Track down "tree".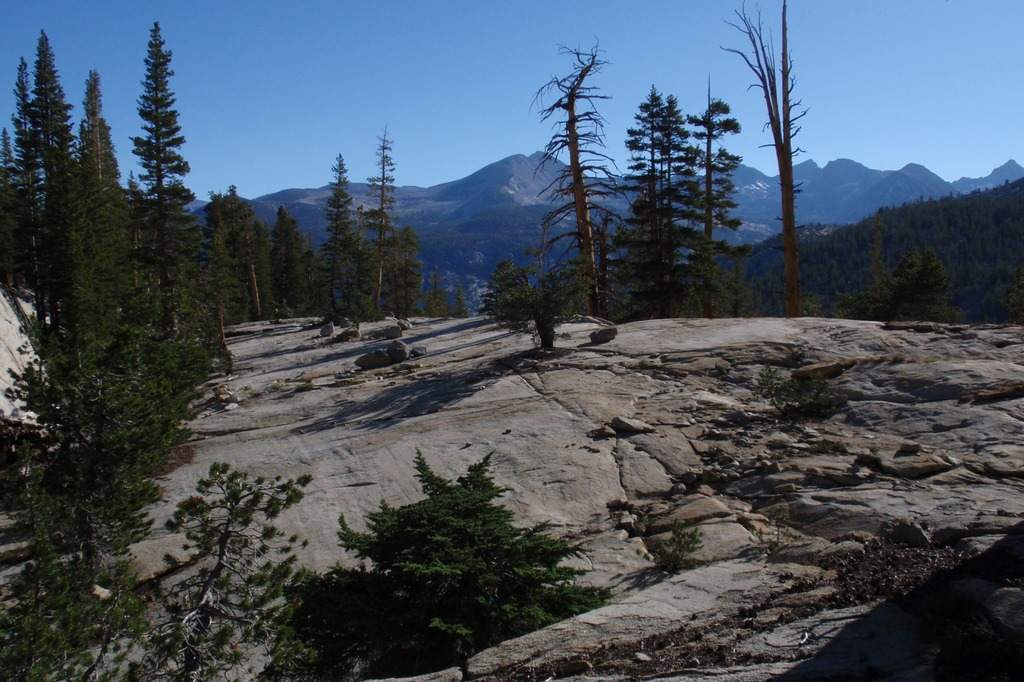
Tracked to (x1=308, y1=143, x2=368, y2=329).
